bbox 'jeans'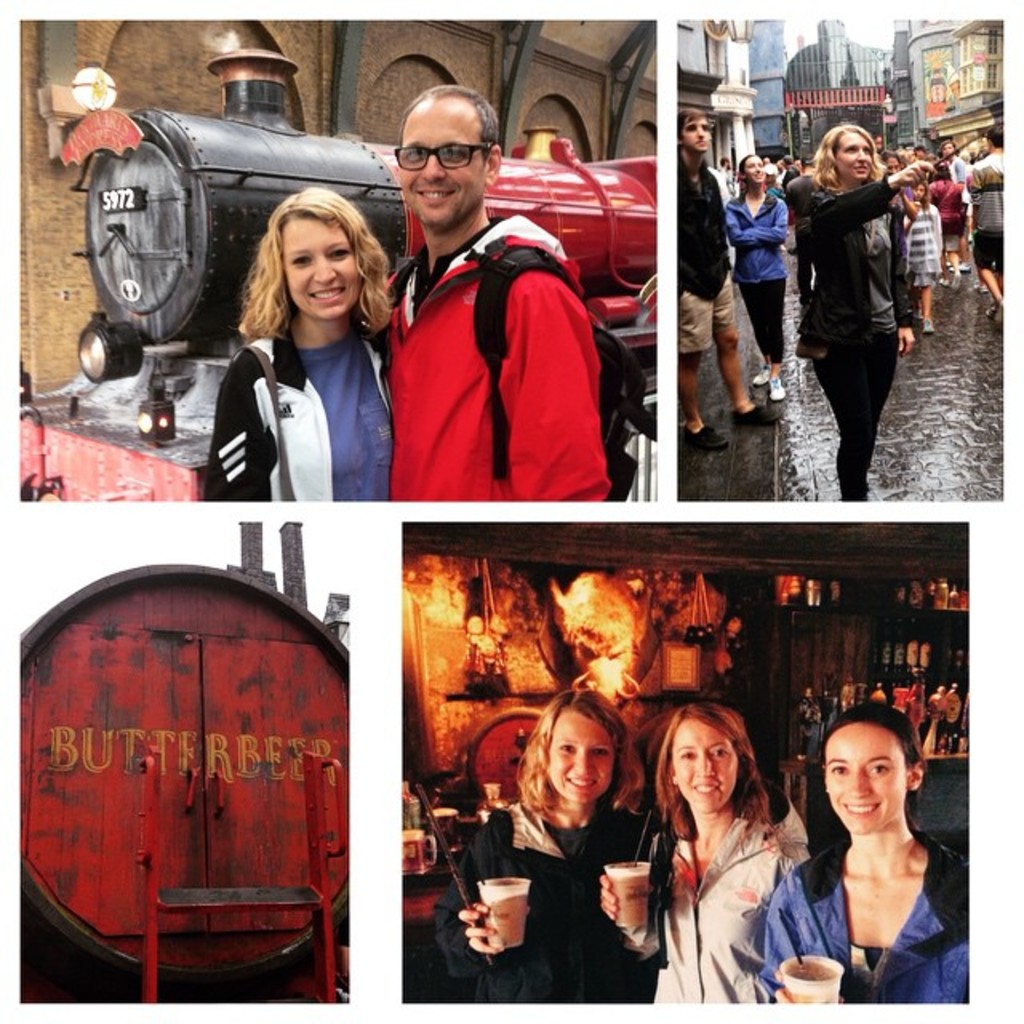
<box>736,272,787,362</box>
